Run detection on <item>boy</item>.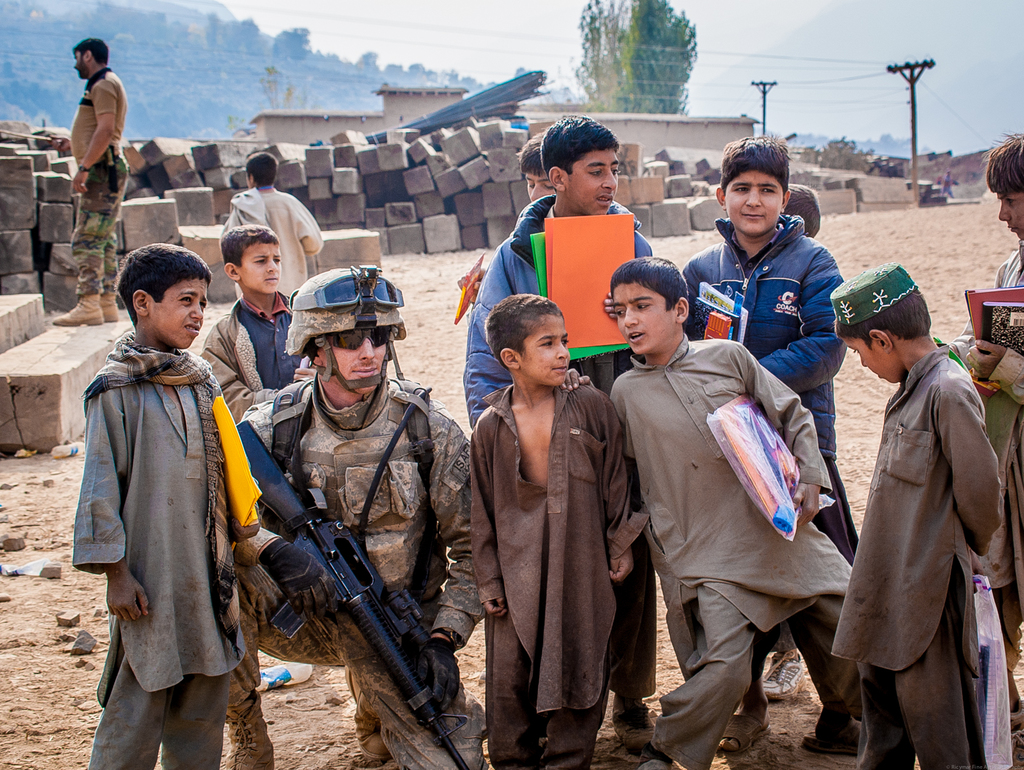
Result: bbox(758, 180, 818, 705).
